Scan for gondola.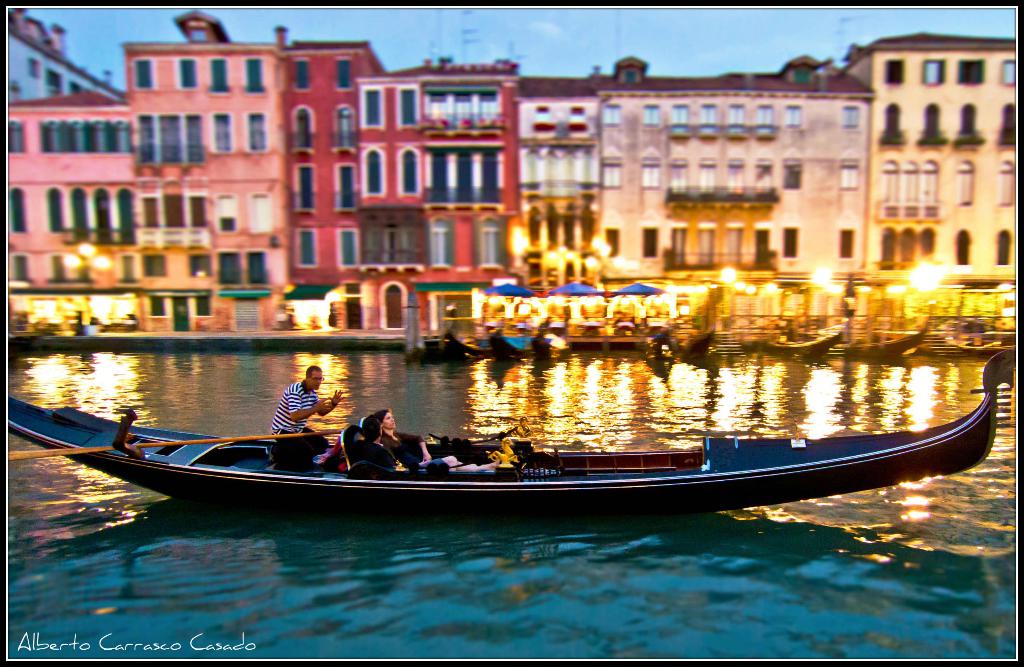
Scan result: bbox=(827, 327, 924, 357).
